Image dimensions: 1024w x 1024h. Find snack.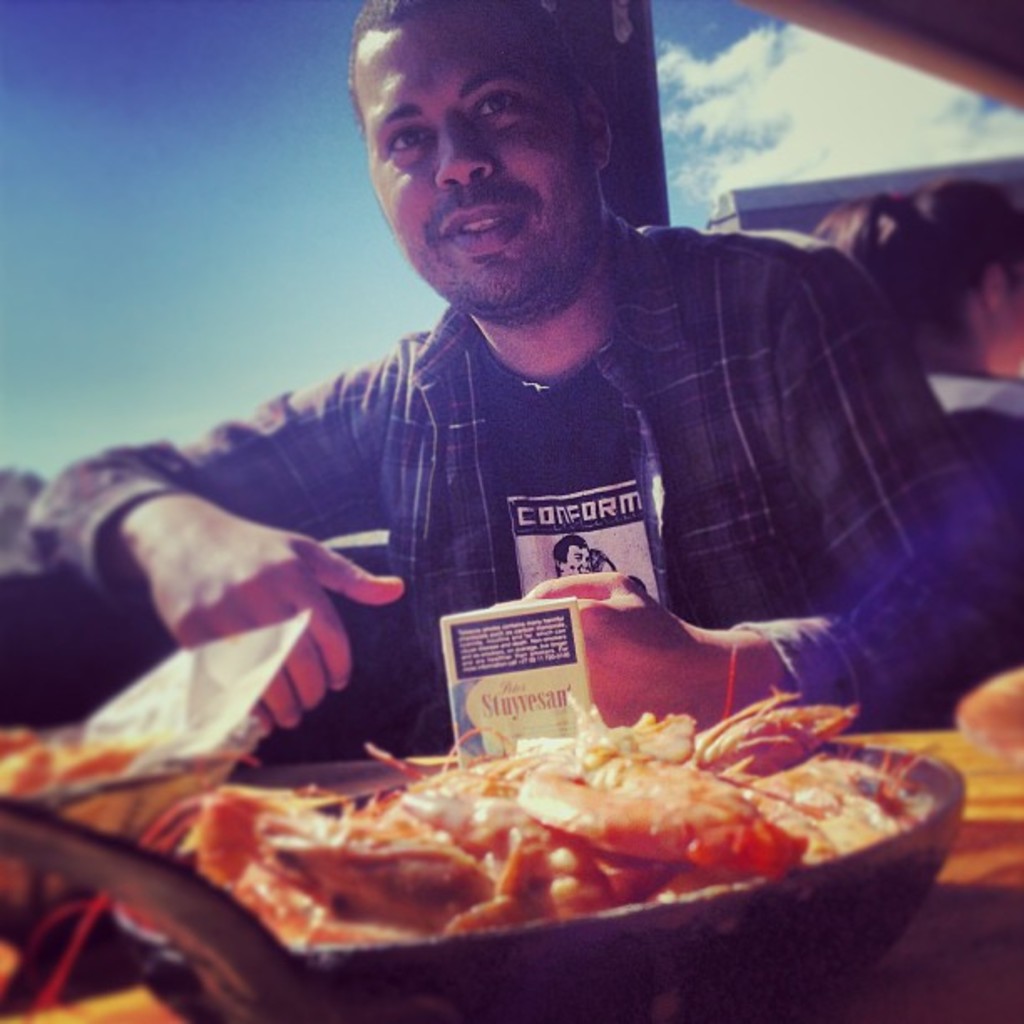
[x1=172, y1=714, x2=994, y2=986].
